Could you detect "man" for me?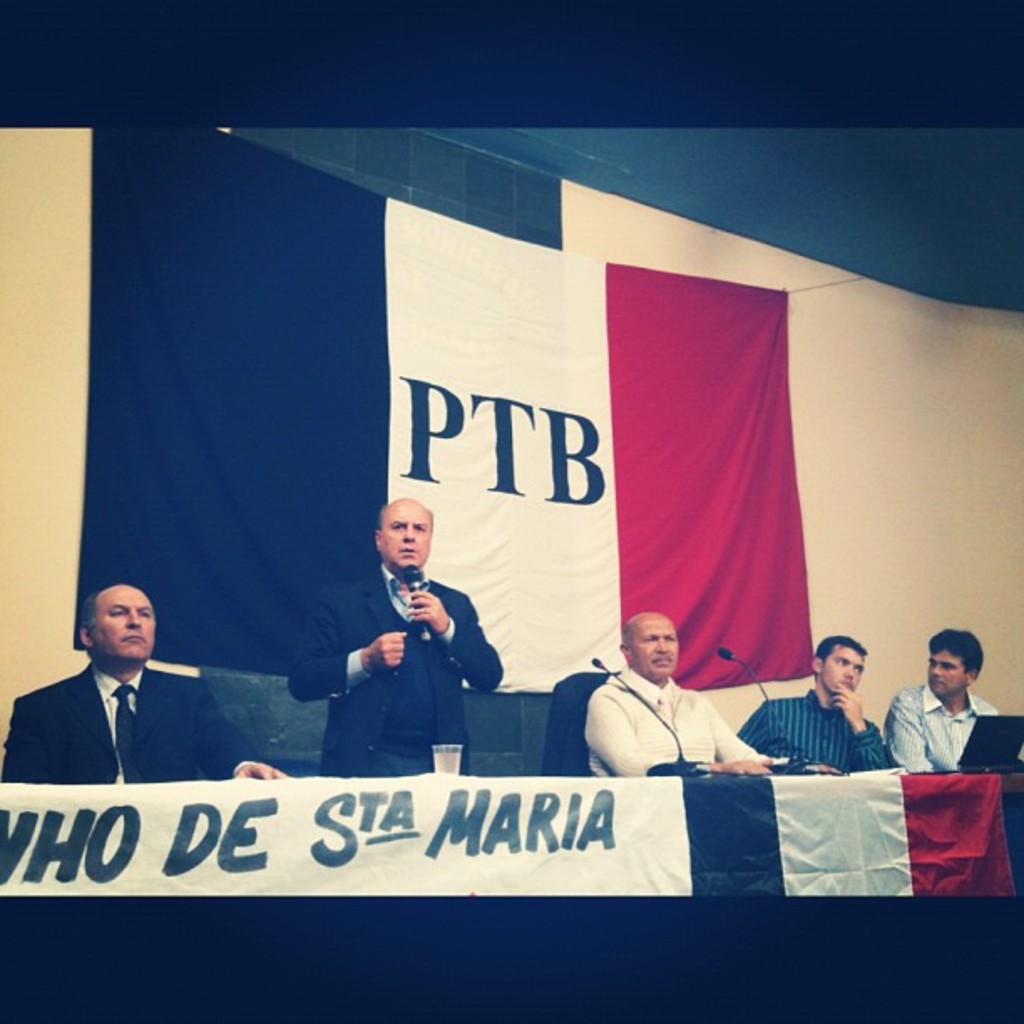
Detection result: bbox(581, 604, 801, 791).
